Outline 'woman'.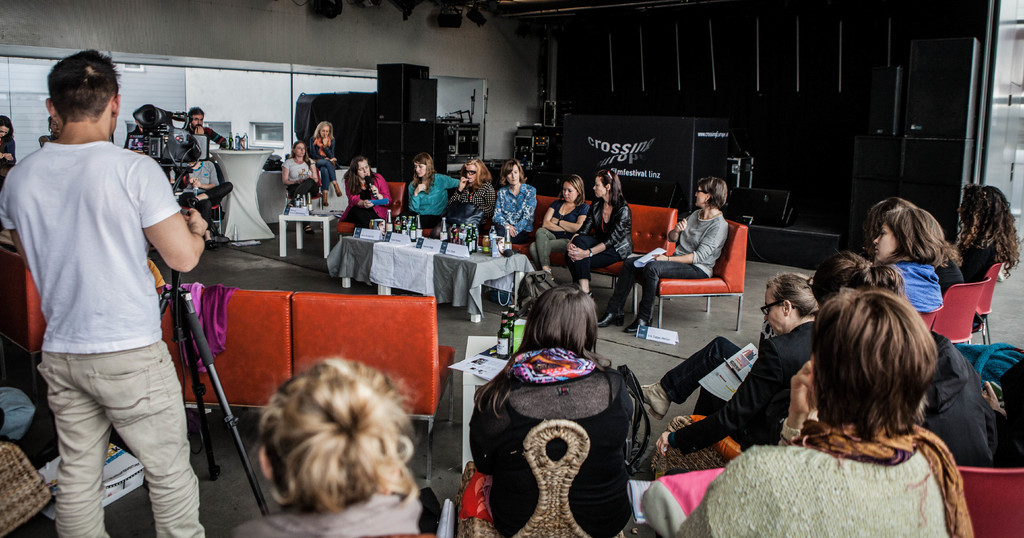
Outline: region(808, 252, 998, 478).
